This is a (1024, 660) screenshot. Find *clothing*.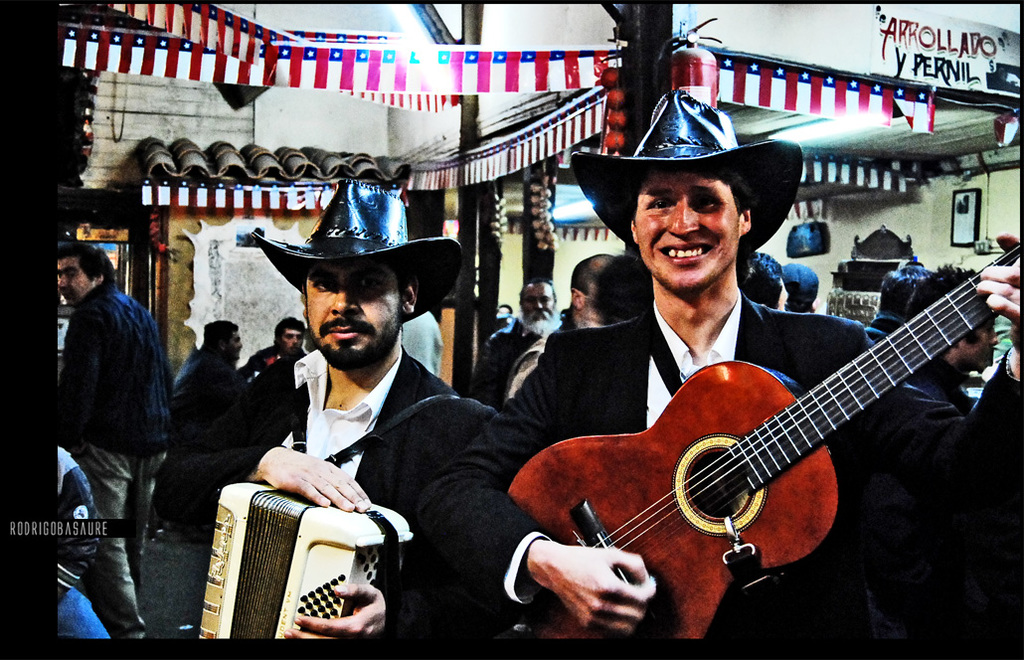
Bounding box: (left=54, top=452, right=109, bottom=646).
